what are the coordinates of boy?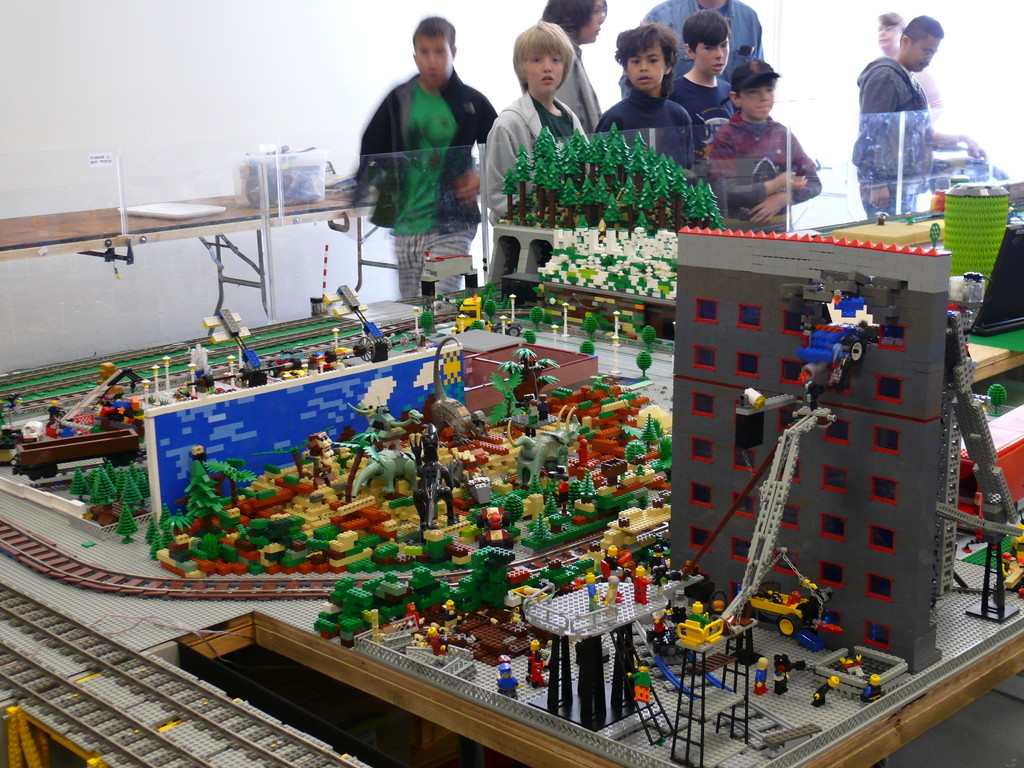
[653, 11, 748, 170].
